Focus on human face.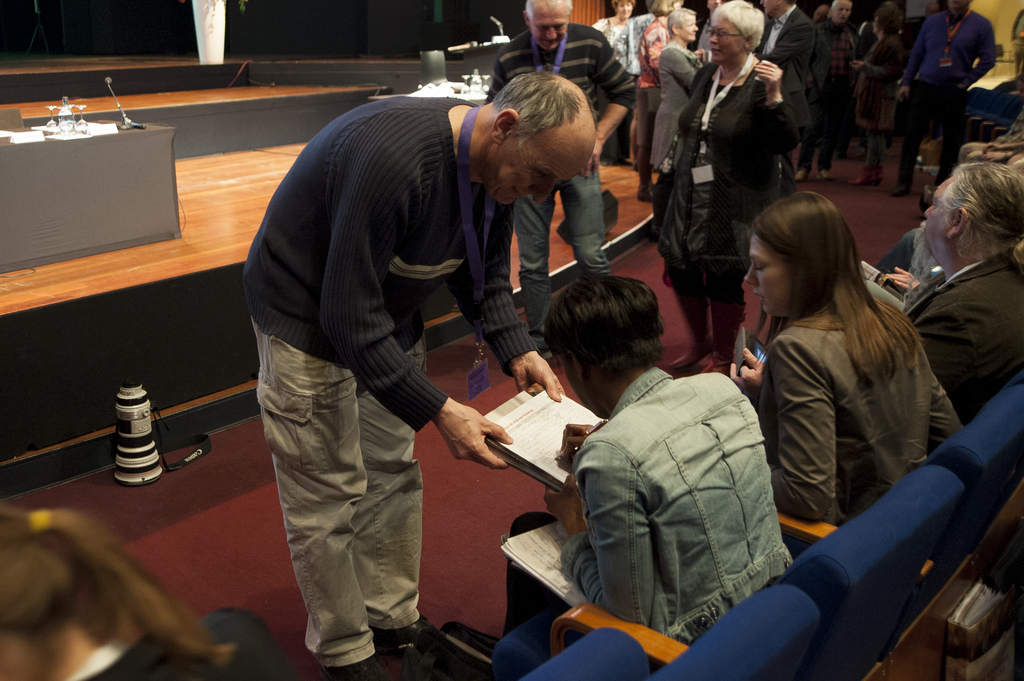
Focused at {"x1": 706, "y1": 15, "x2": 740, "y2": 66}.
